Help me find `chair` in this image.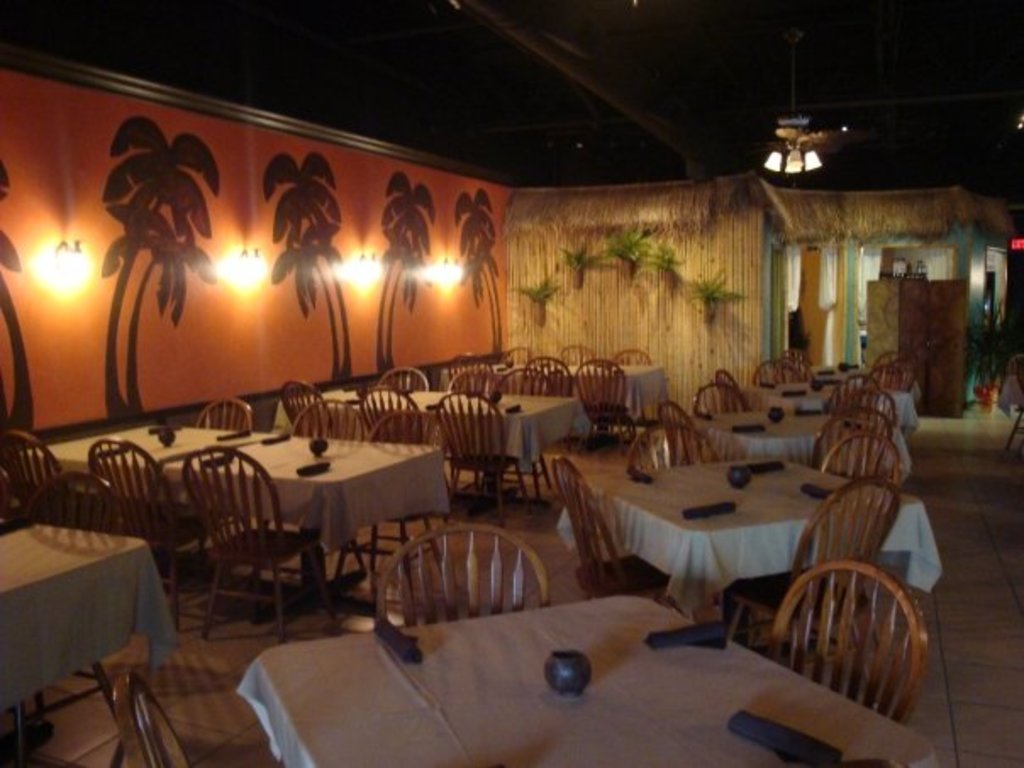
Found it: 824/376/877/409.
